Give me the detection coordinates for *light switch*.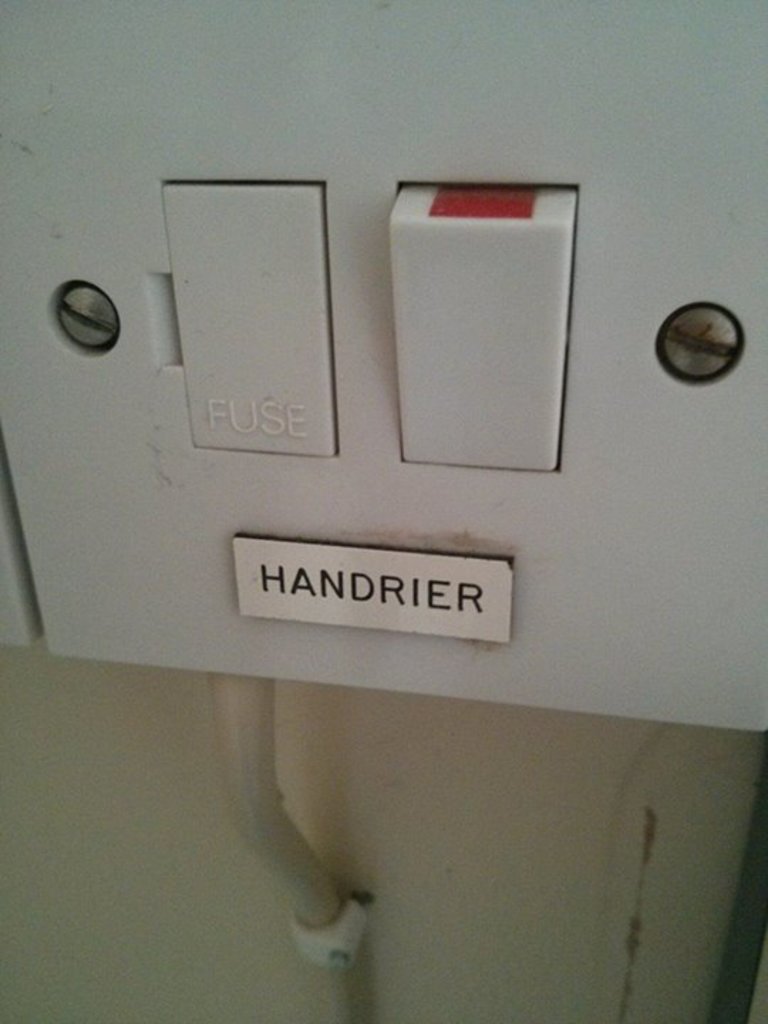
detection(0, 0, 767, 732).
